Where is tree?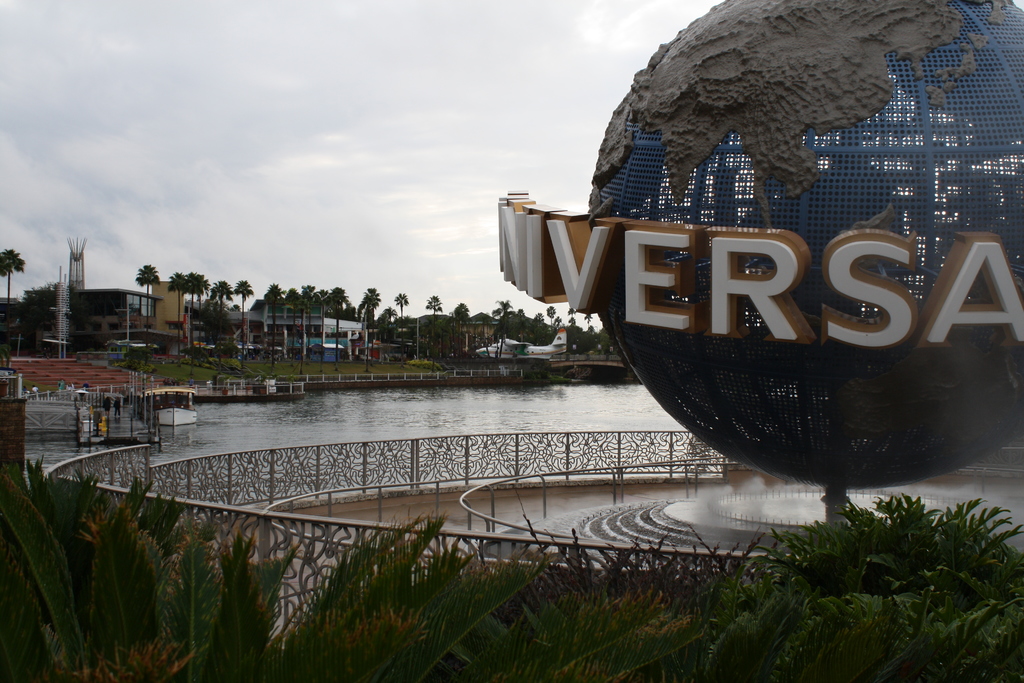
pyautogui.locateOnScreen(211, 280, 235, 374).
